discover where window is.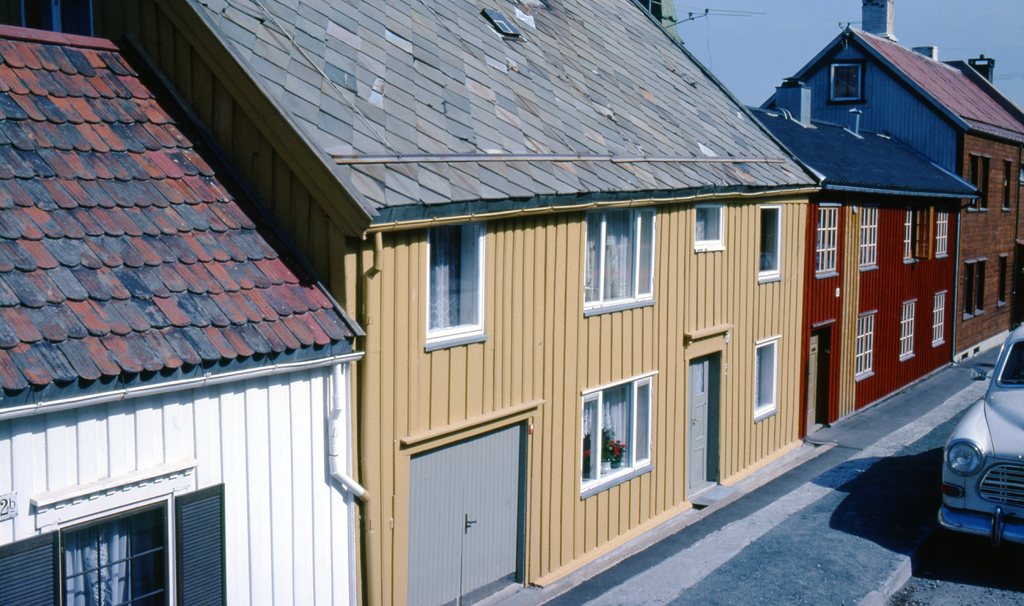
Discovered at BBox(900, 299, 917, 359).
